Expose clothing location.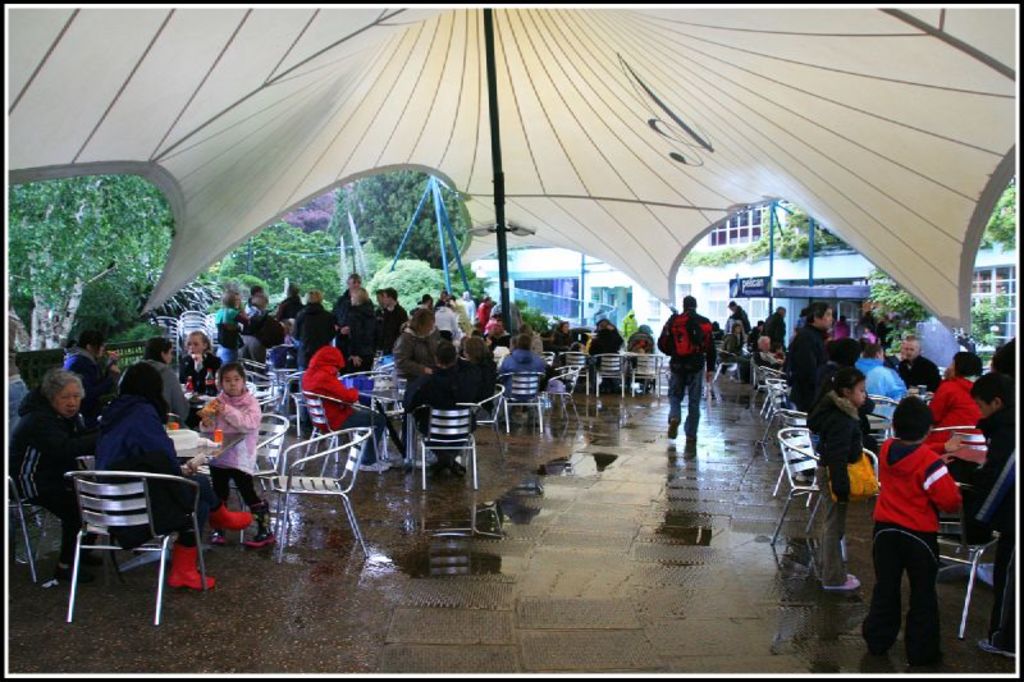
Exposed at [68,349,108,406].
